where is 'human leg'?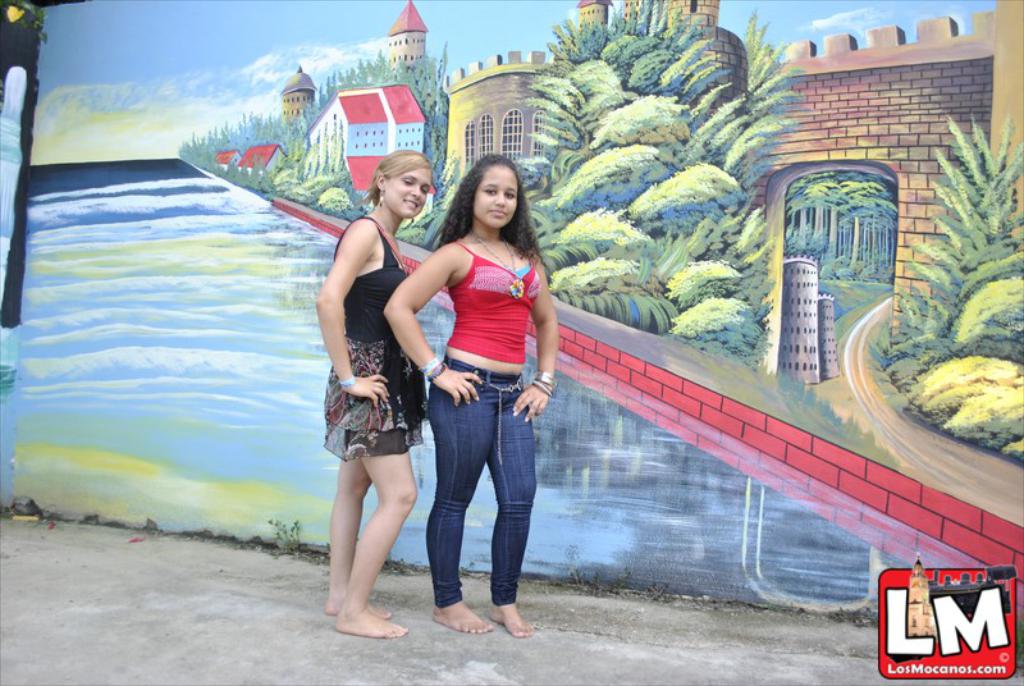
(left=323, top=451, right=367, bottom=614).
